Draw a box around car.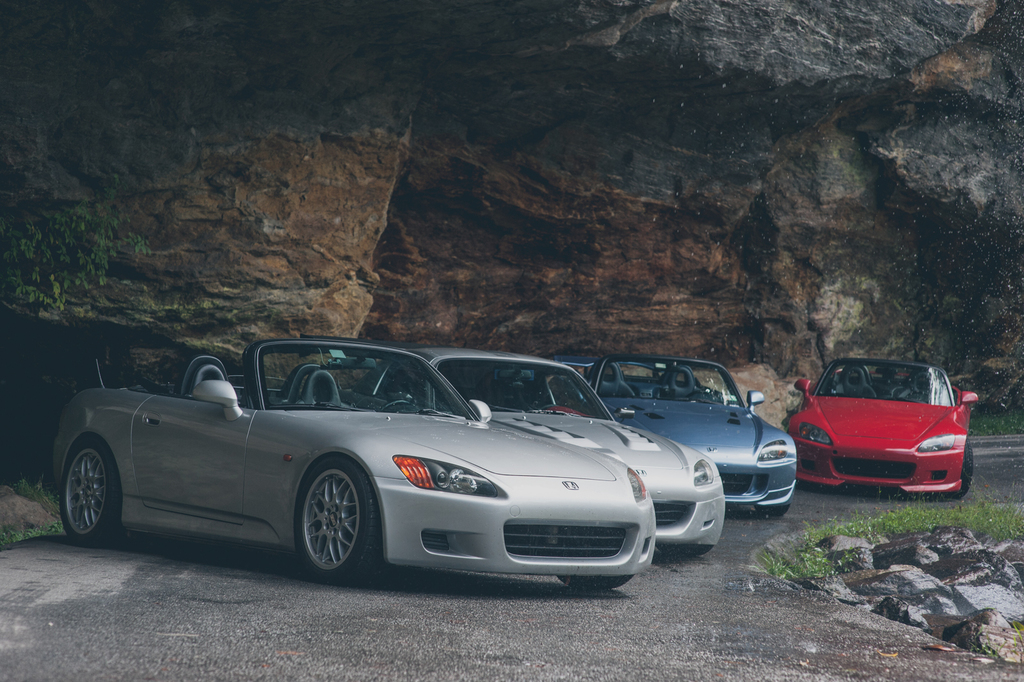
BBox(776, 363, 977, 509).
